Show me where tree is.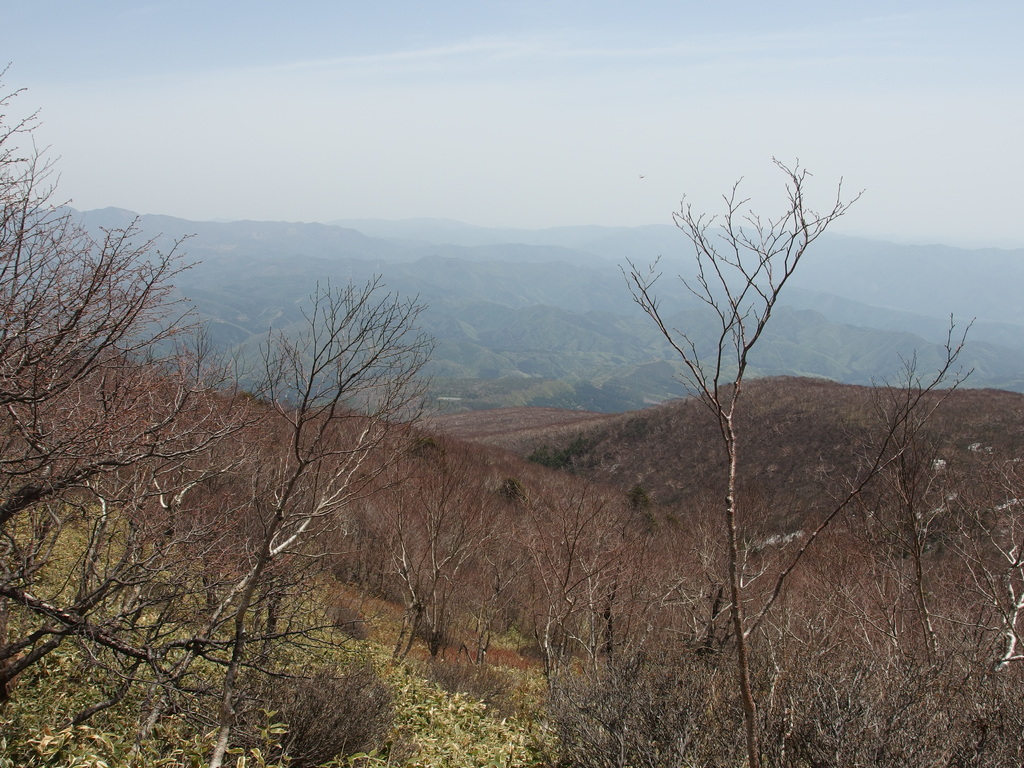
tree is at bbox(611, 152, 870, 767).
